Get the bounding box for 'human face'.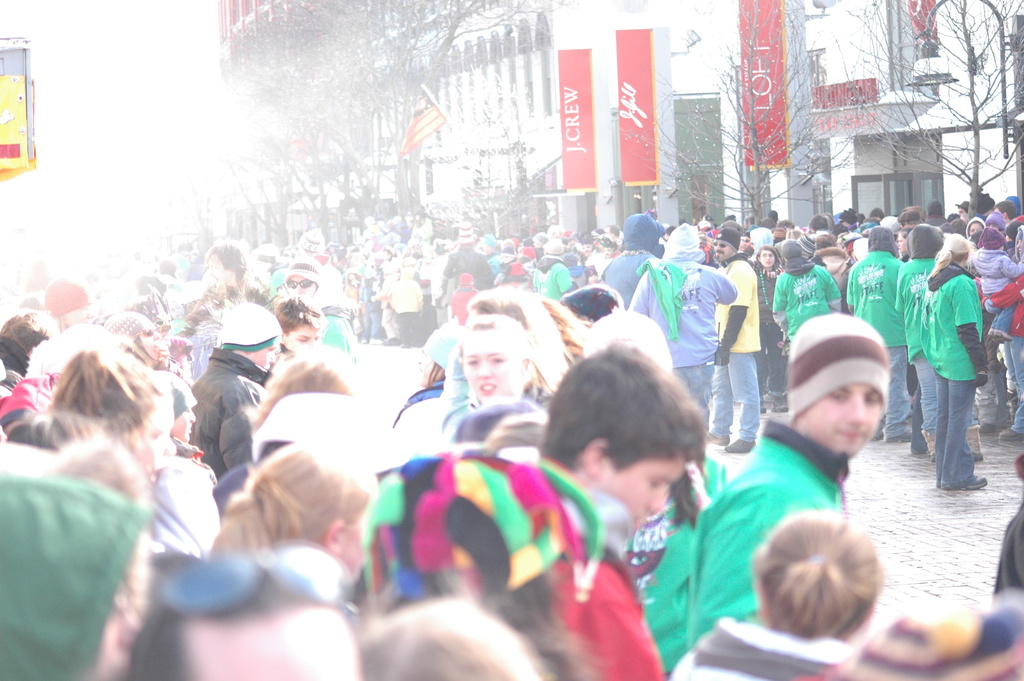
(left=600, top=462, right=690, bottom=531).
